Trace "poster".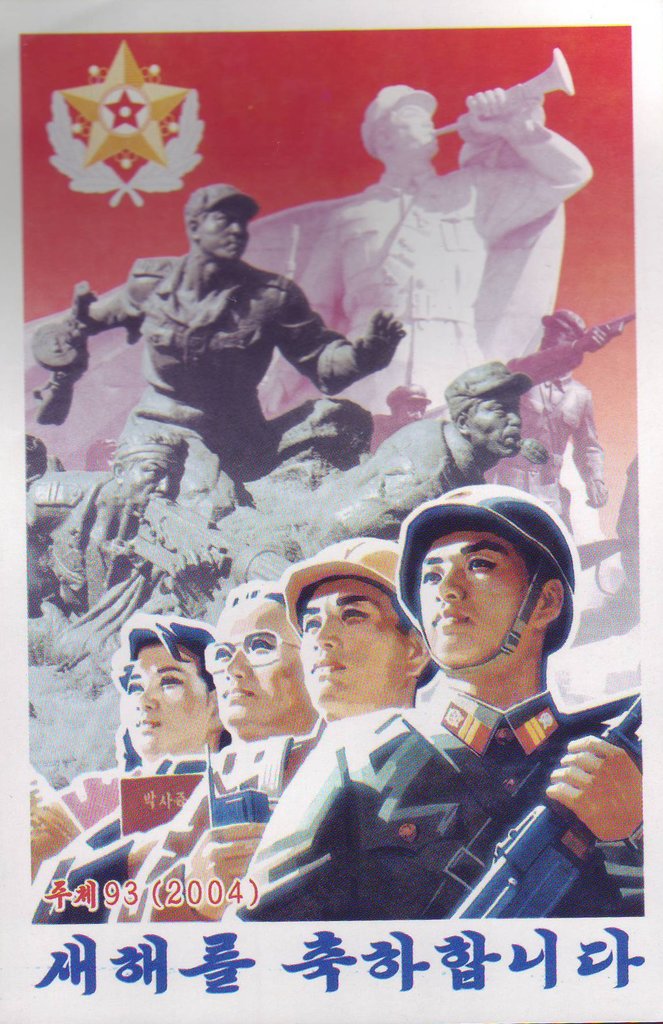
Traced to 0:0:662:1013.
